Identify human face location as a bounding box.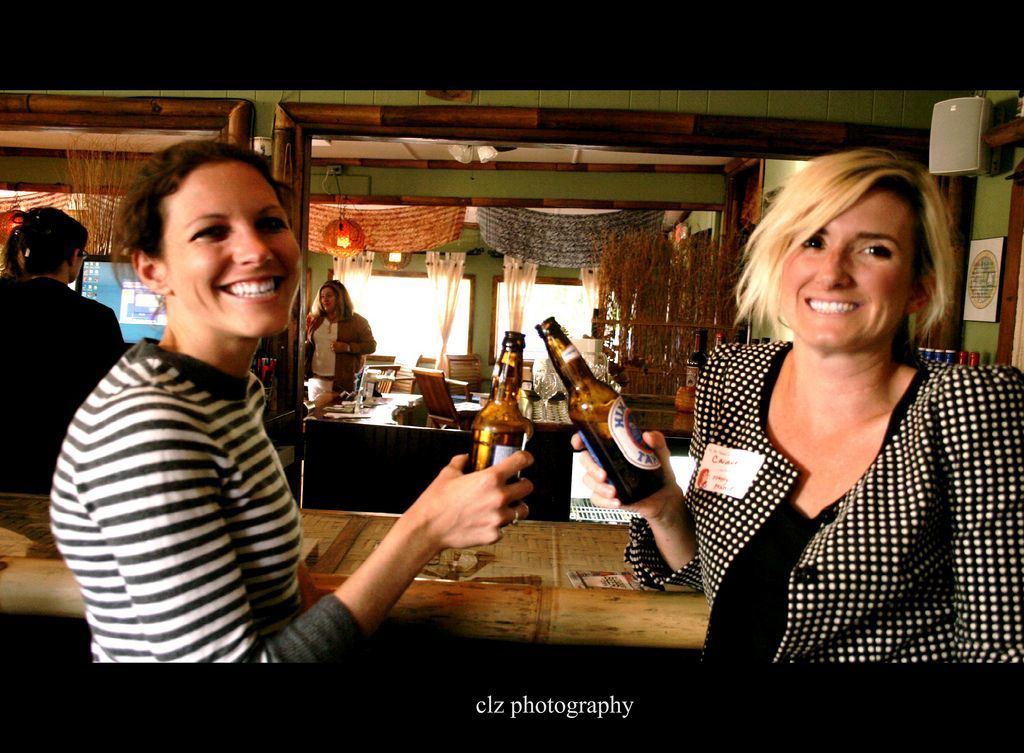
<region>321, 286, 337, 313</region>.
